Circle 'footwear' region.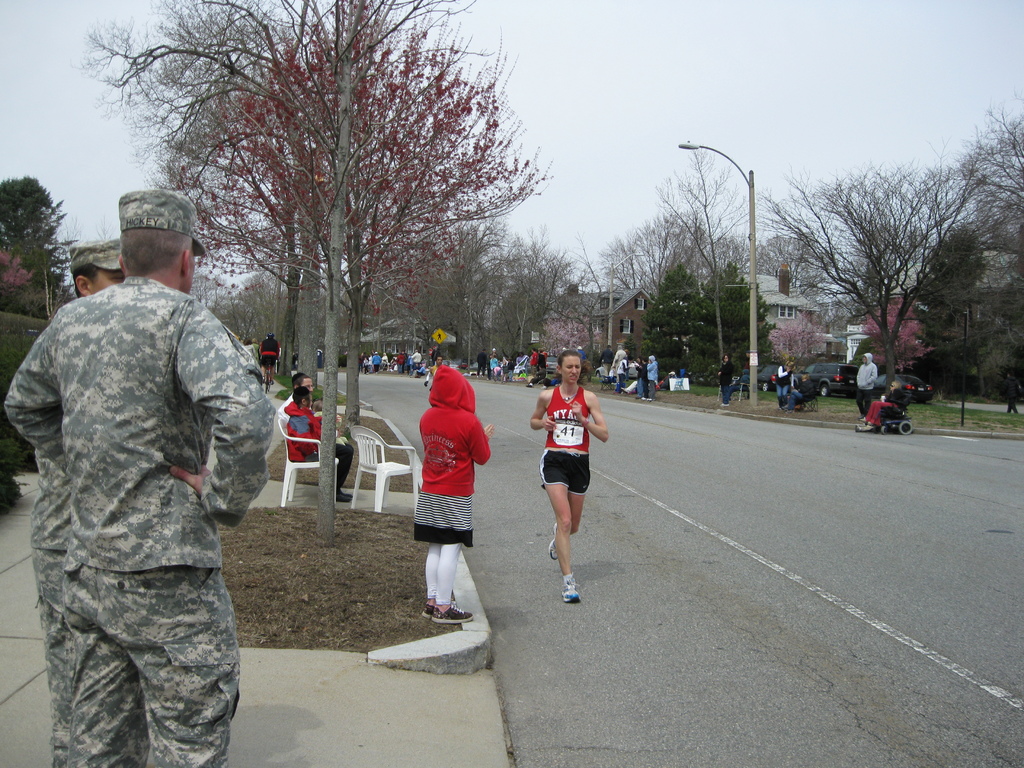
Region: [332,490,356,502].
